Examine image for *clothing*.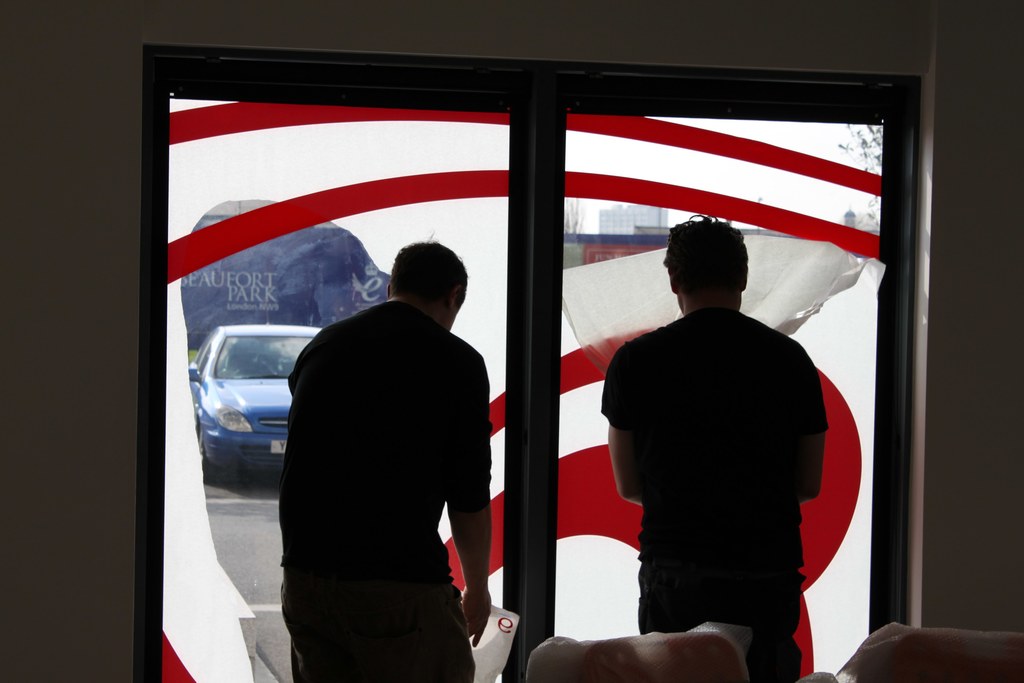
Examination result: box(279, 298, 493, 682).
